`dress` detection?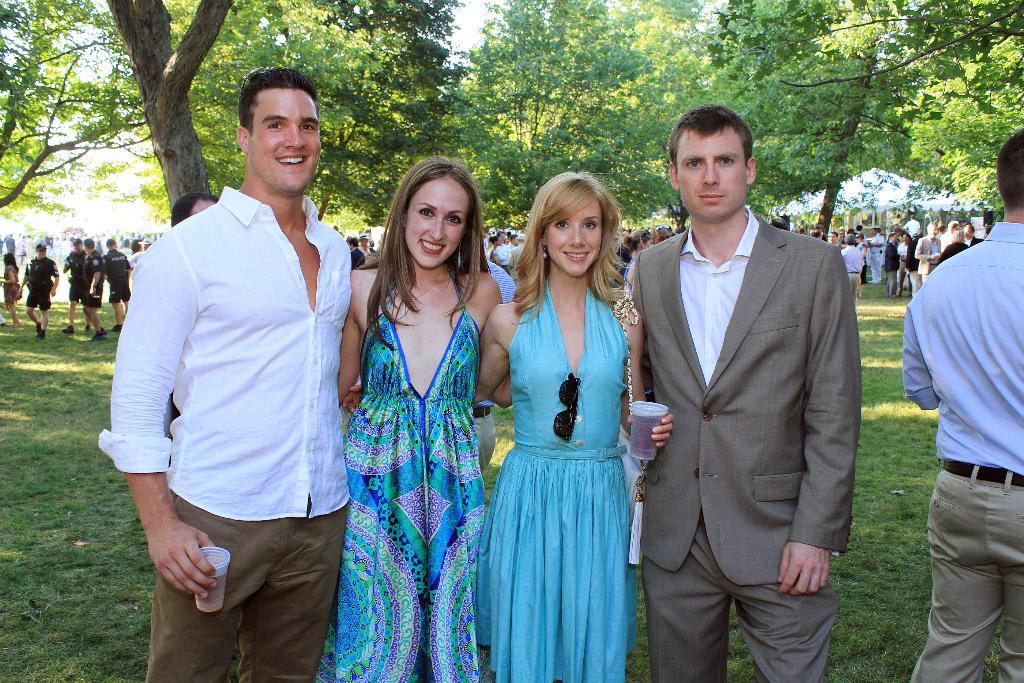
bbox=(476, 276, 635, 682)
